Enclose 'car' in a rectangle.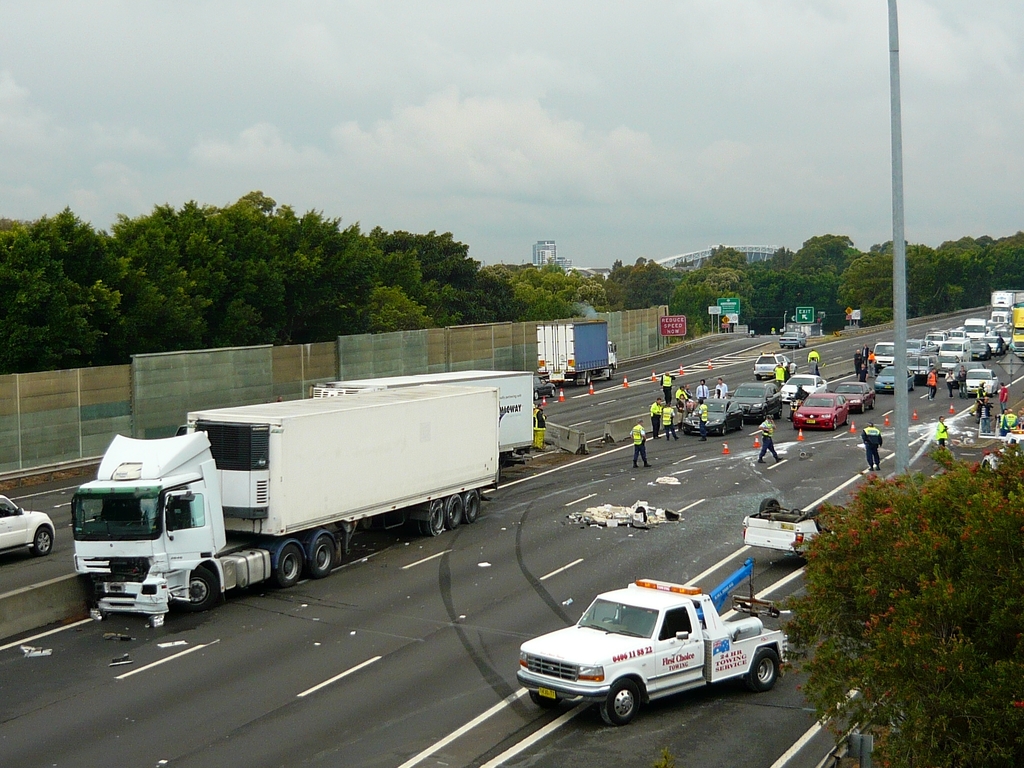
bbox=[779, 330, 810, 348].
